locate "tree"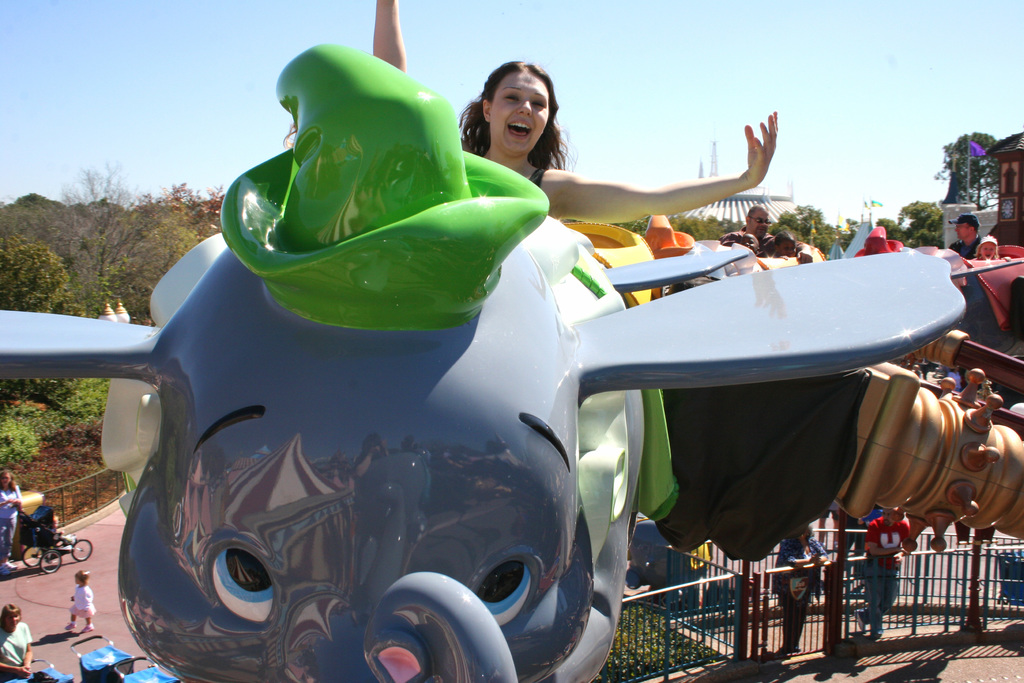
<region>945, 129, 1012, 210</region>
